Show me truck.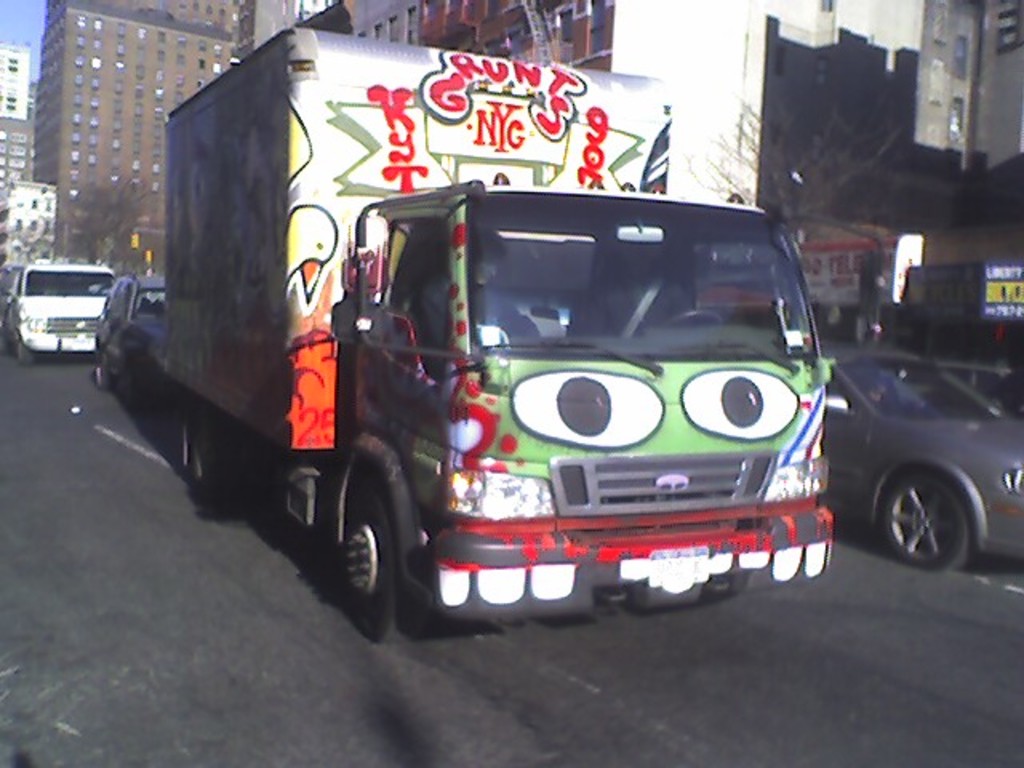
truck is here: 8, 248, 128, 363.
